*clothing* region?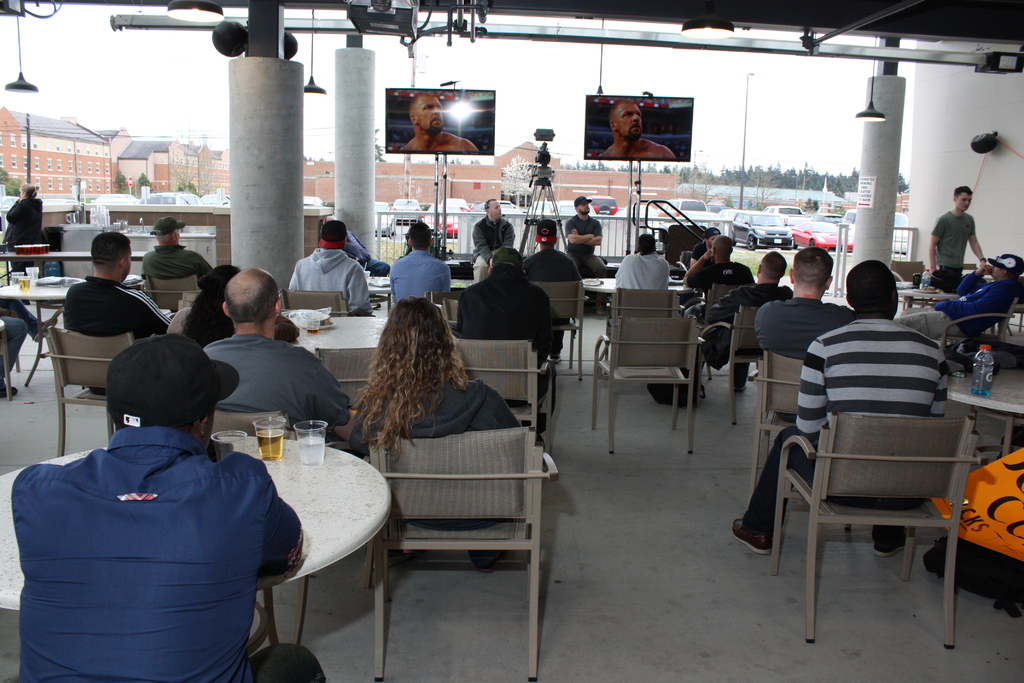
348 364 499 443
